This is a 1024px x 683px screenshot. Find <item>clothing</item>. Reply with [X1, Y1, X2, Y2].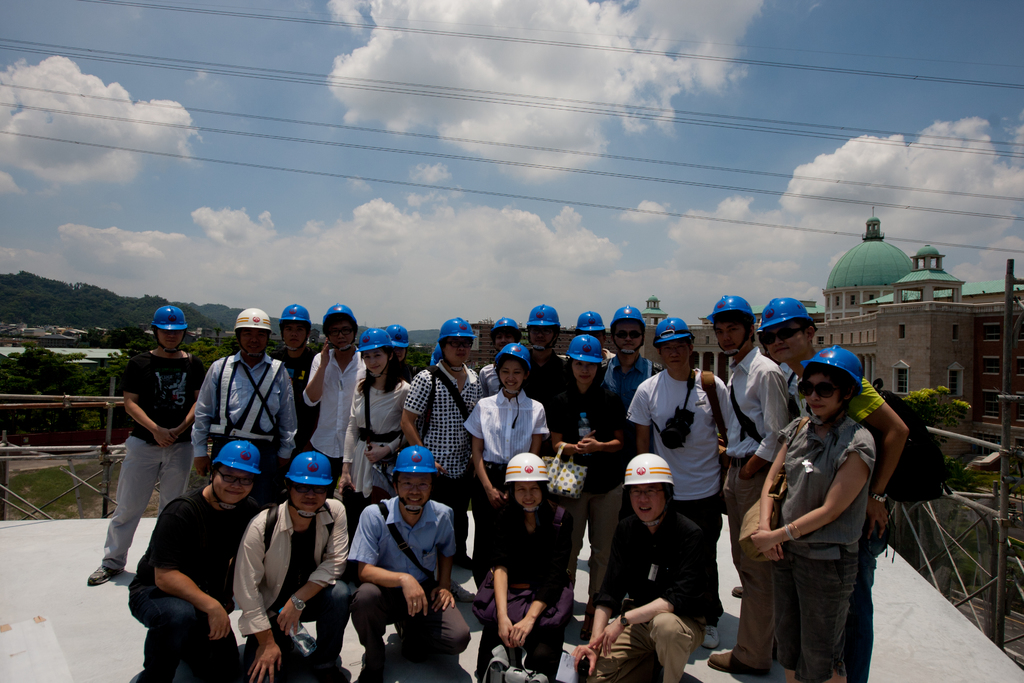
[632, 365, 741, 623].
